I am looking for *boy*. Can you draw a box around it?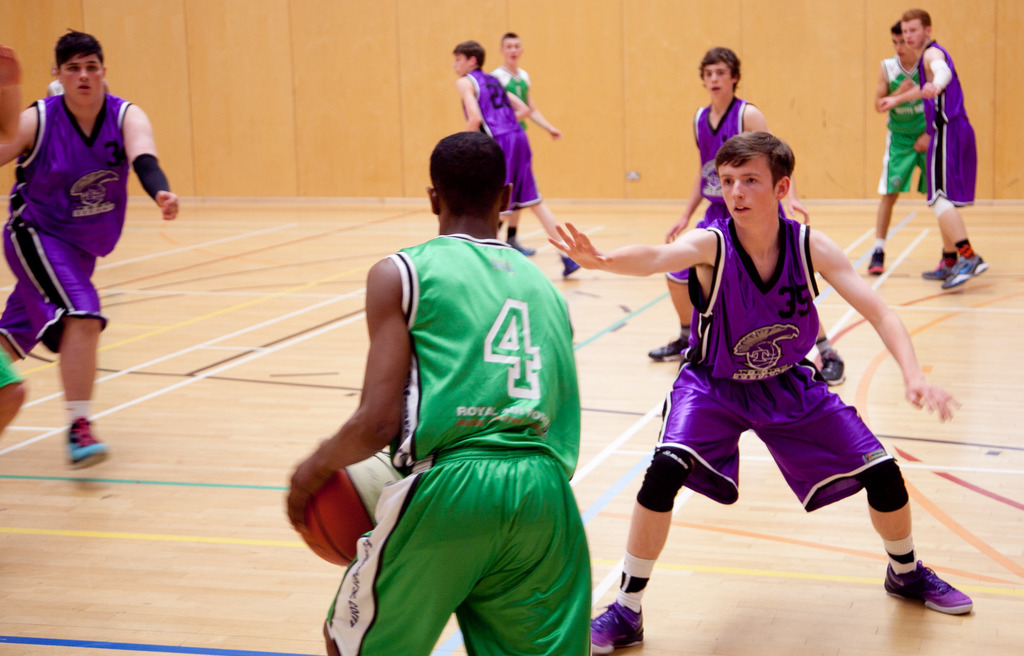
Sure, the bounding box is rect(453, 42, 579, 274).
